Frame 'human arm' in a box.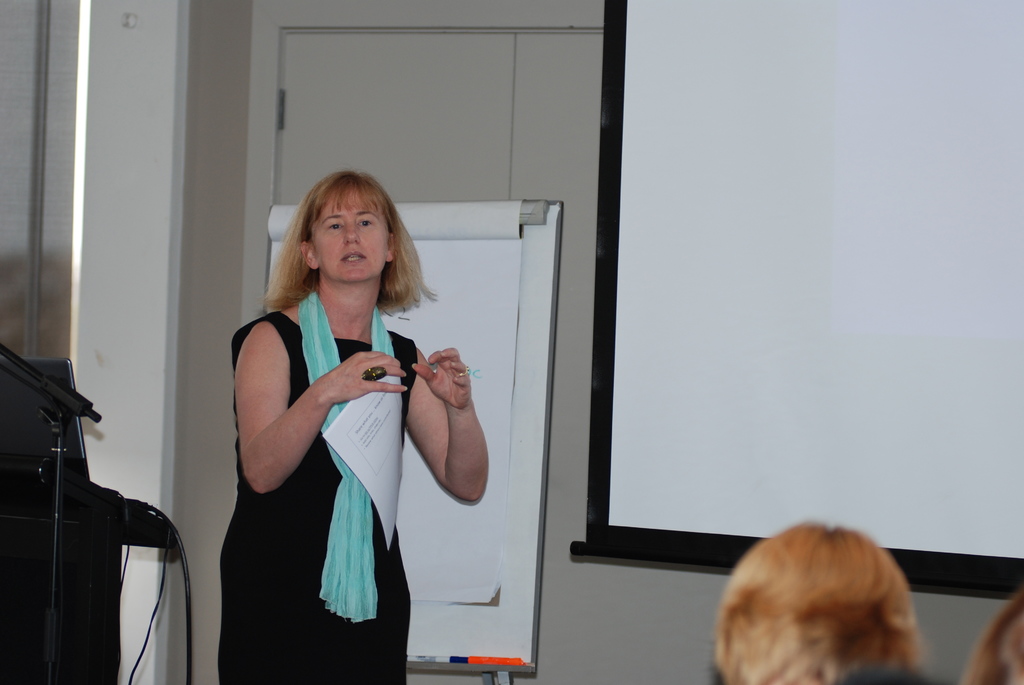
<box>239,317,410,493</box>.
